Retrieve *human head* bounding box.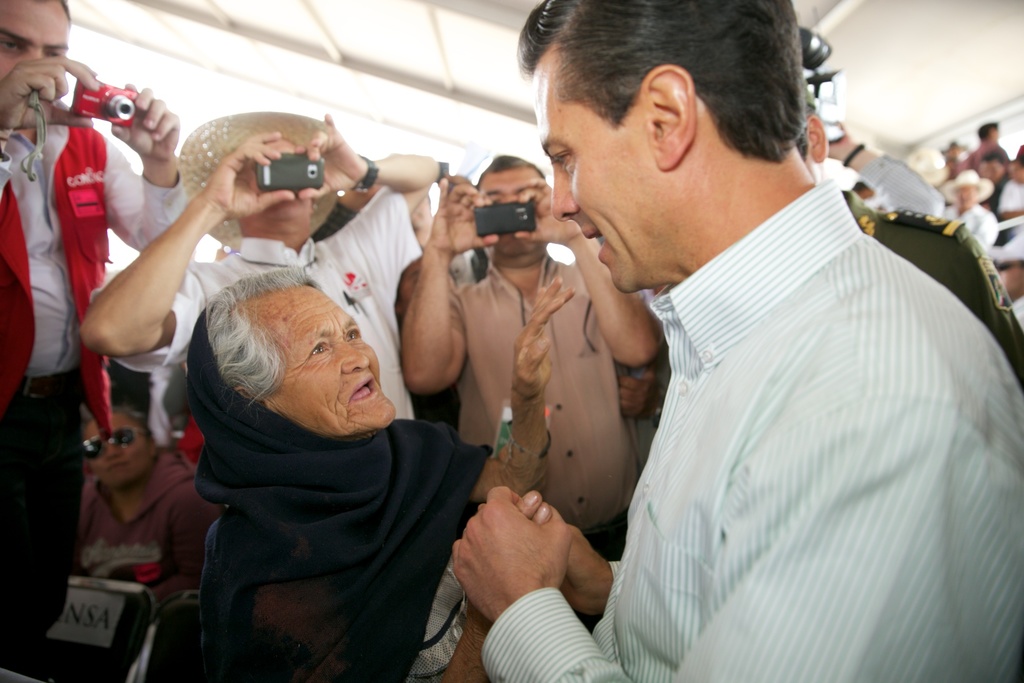
Bounding box: <region>395, 252, 468, 318</region>.
